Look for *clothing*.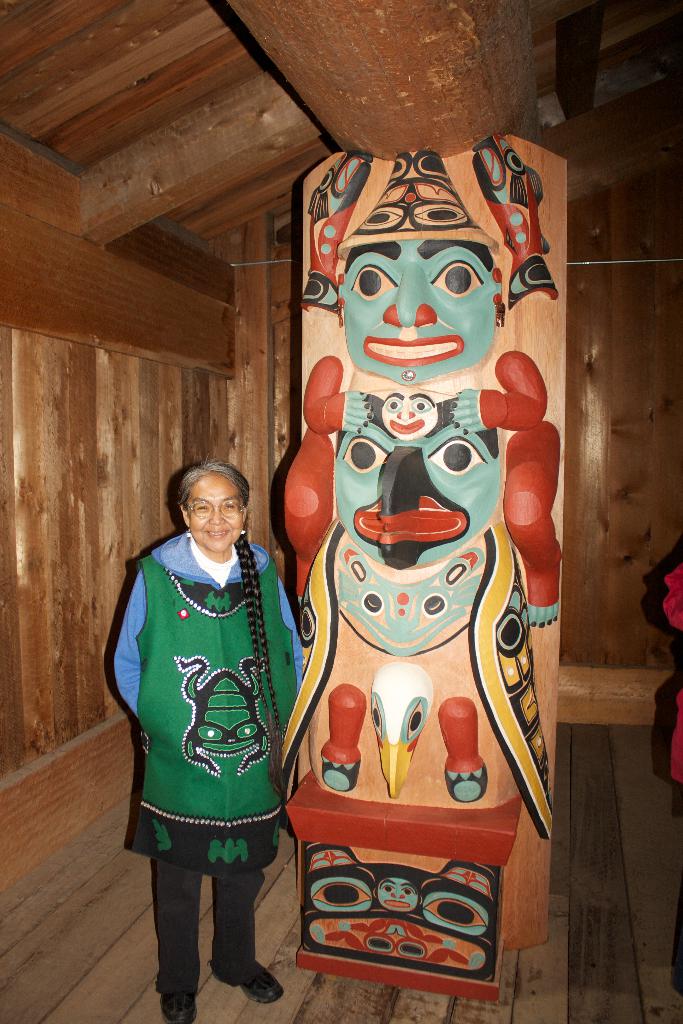
Found: 115, 519, 289, 893.
